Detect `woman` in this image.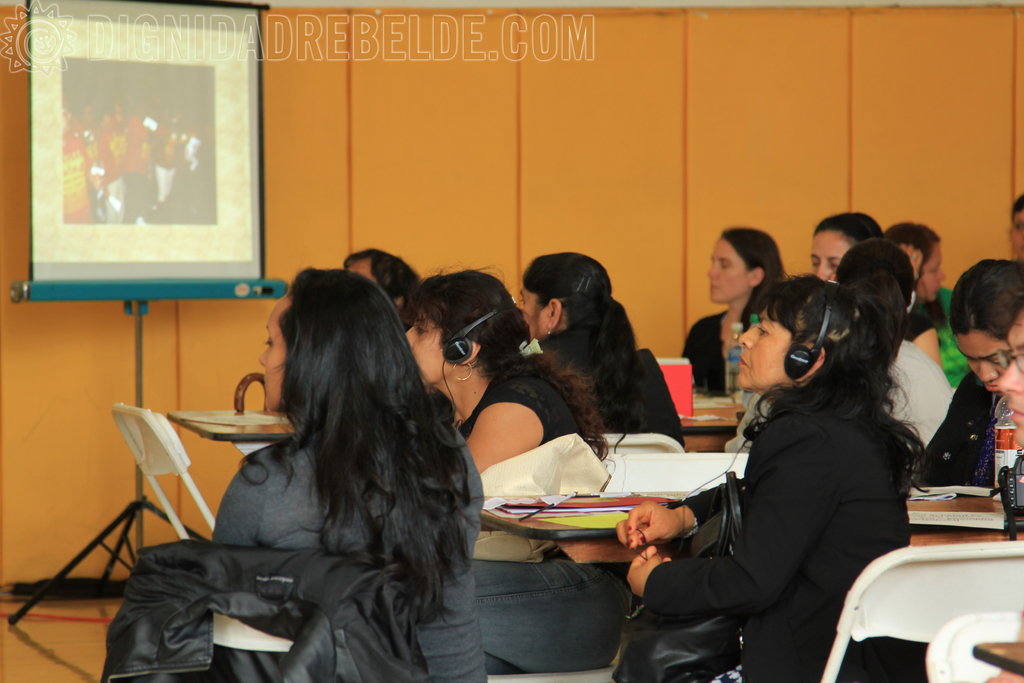
Detection: rect(204, 259, 505, 682).
